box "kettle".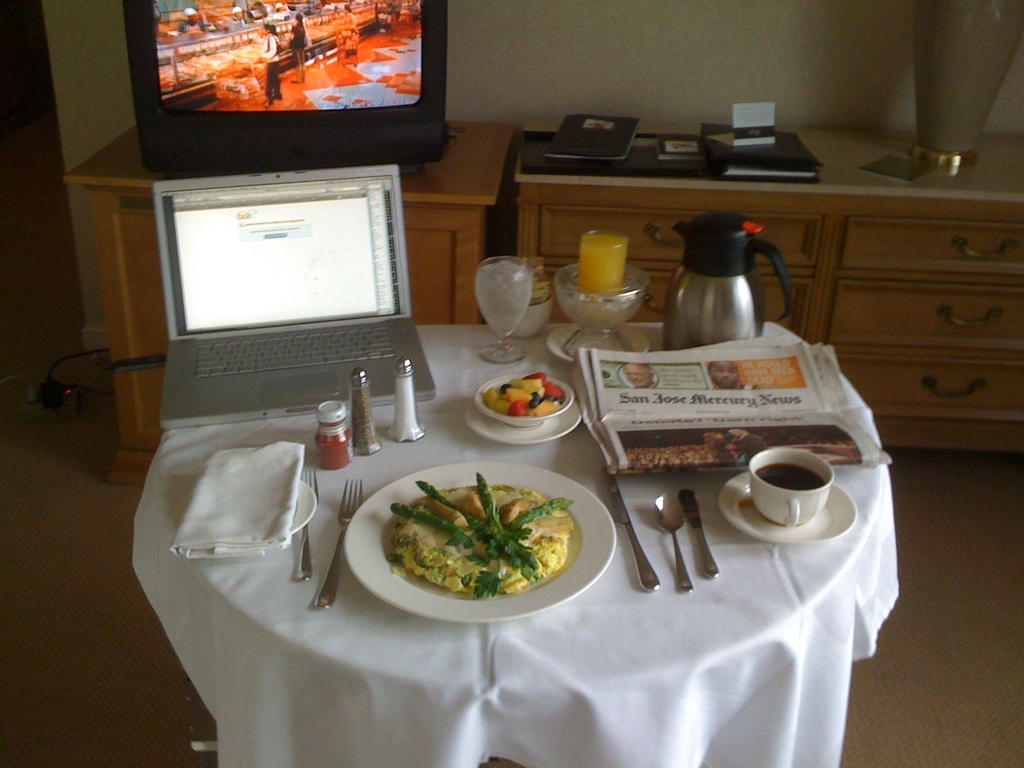
bbox=(663, 211, 796, 346).
